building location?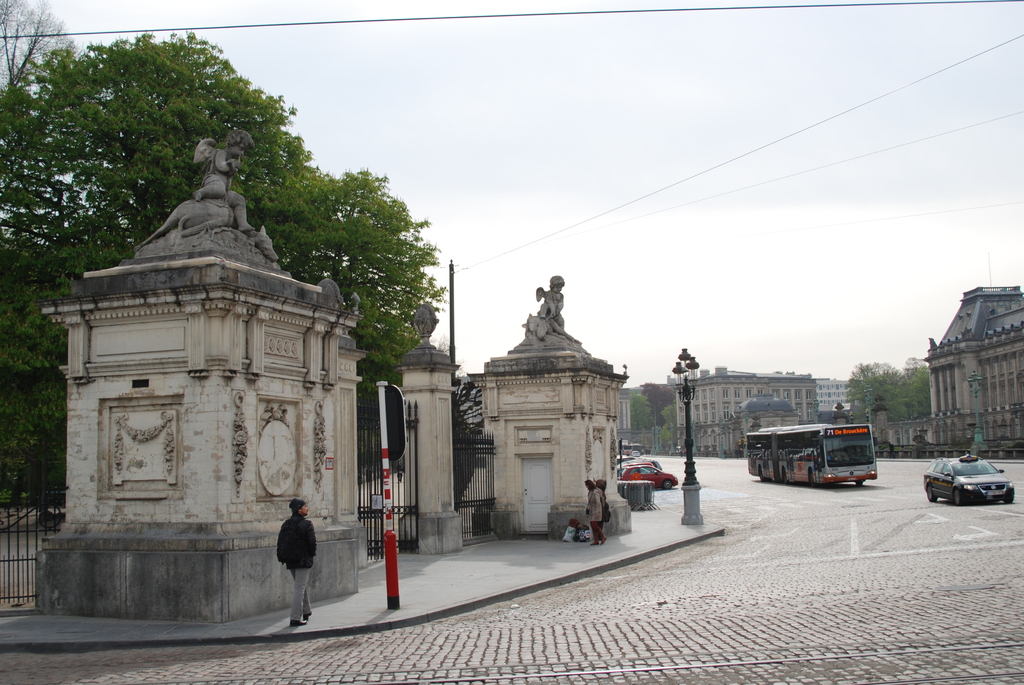
(left=917, top=283, right=1023, bottom=457)
